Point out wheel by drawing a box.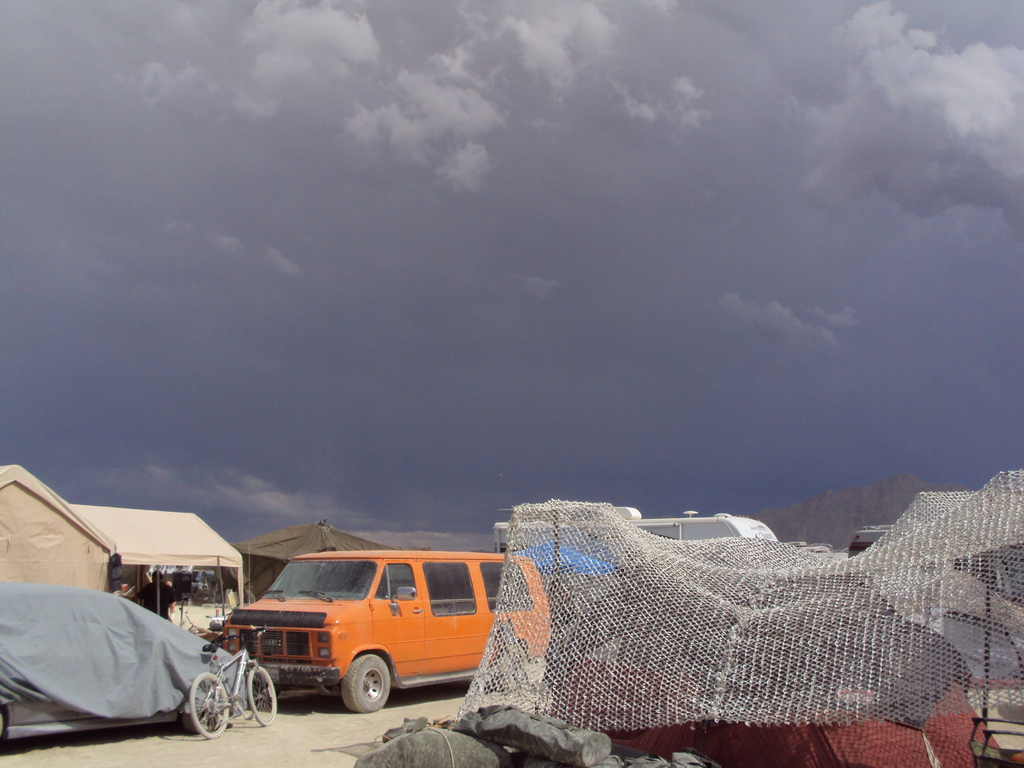
248 666 280 728.
